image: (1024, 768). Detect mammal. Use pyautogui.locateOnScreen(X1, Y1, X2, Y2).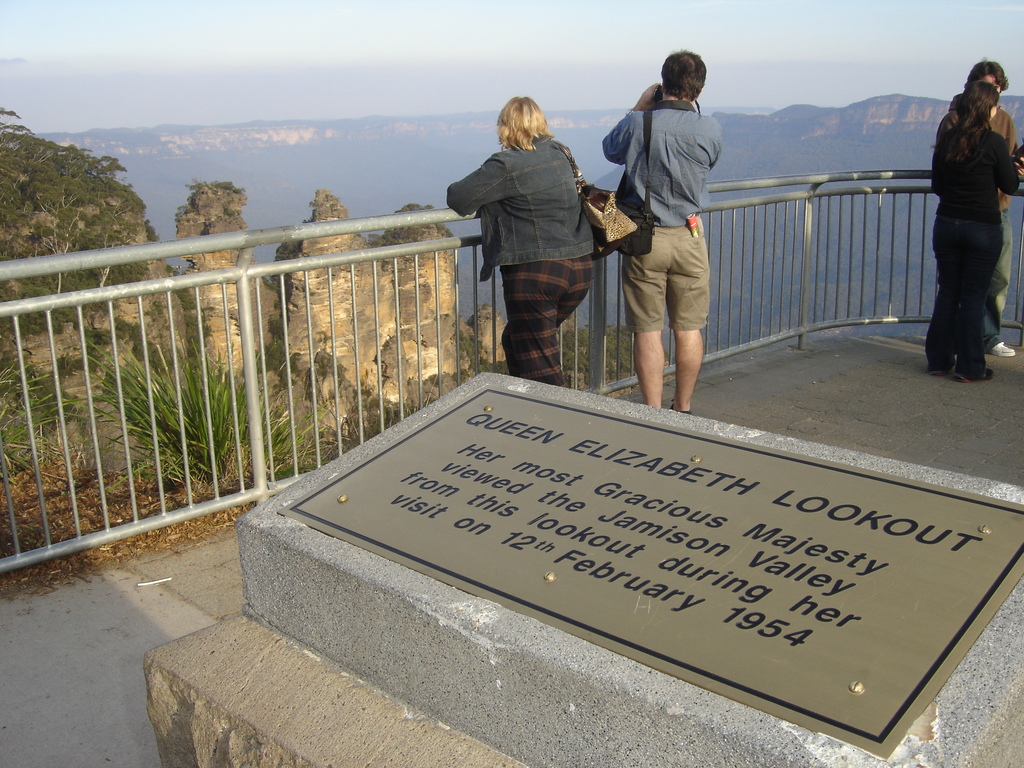
pyautogui.locateOnScreen(962, 54, 1023, 360).
